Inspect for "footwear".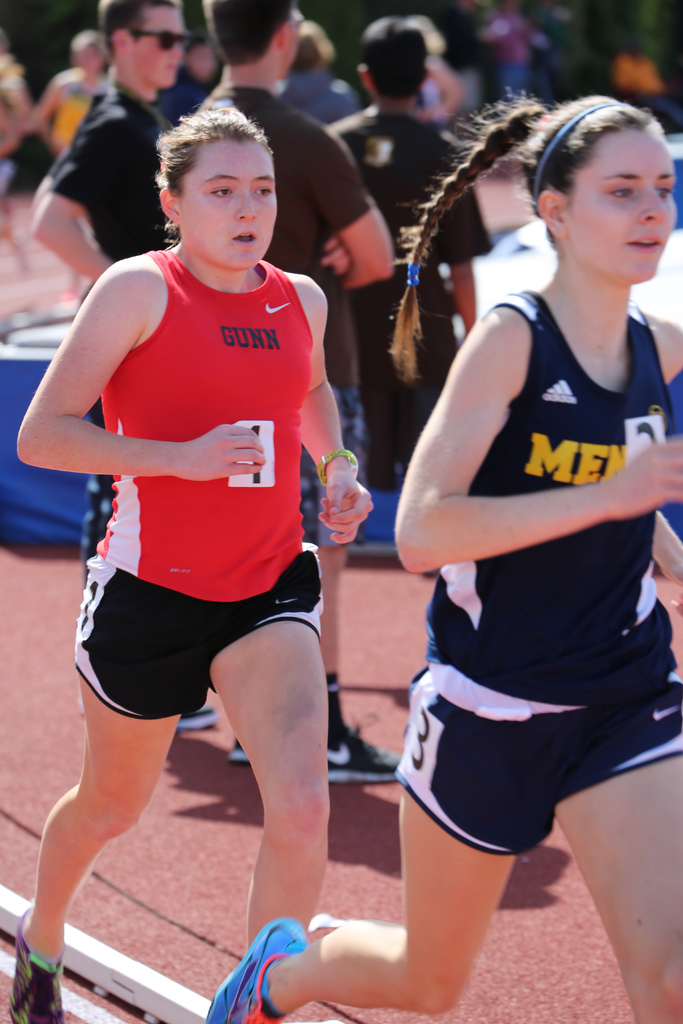
Inspection: detection(326, 725, 397, 785).
